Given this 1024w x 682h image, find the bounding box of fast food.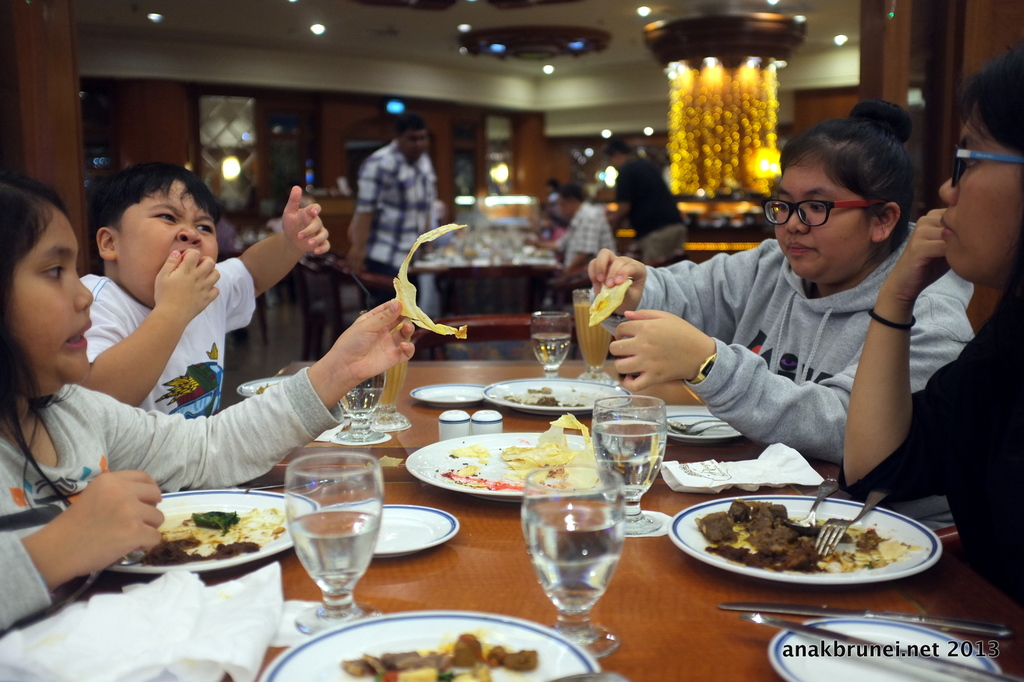
locate(384, 216, 479, 339).
